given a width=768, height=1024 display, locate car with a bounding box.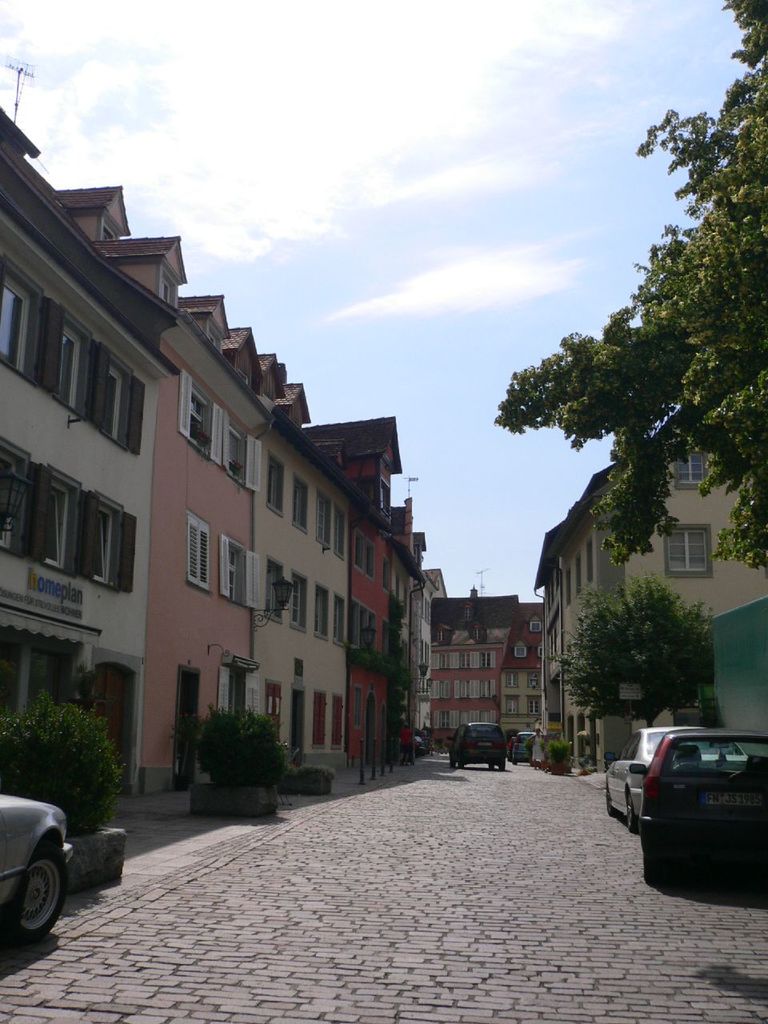
Located: (0, 801, 95, 938).
